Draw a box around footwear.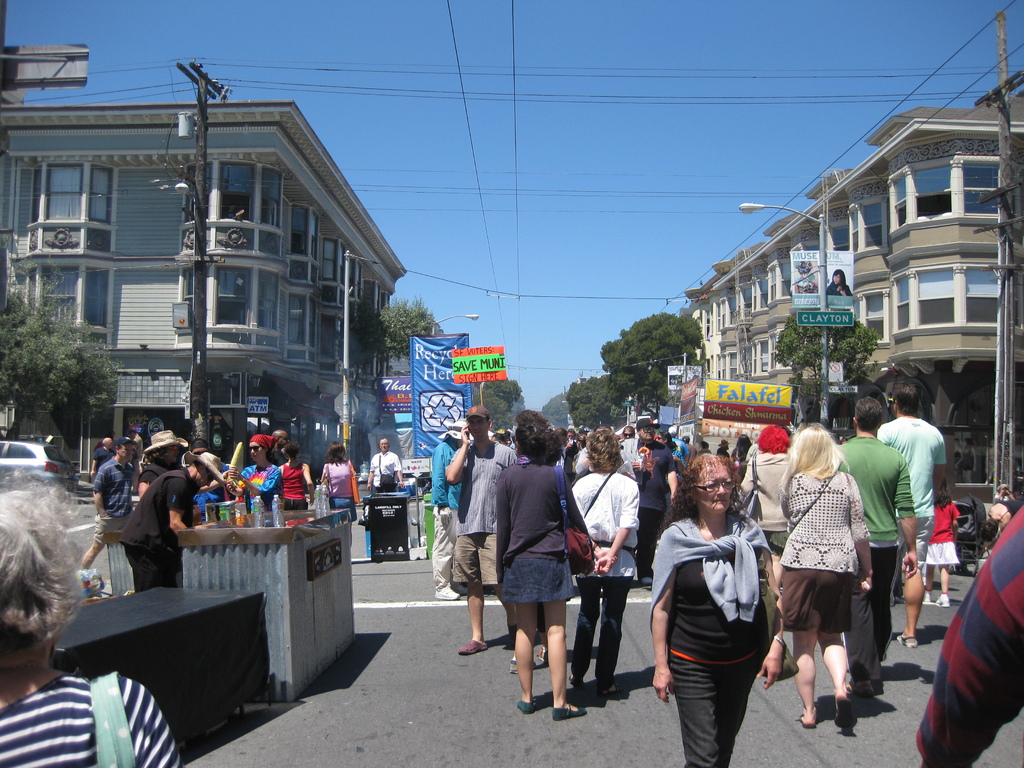
BBox(845, 681, 876, 698).
